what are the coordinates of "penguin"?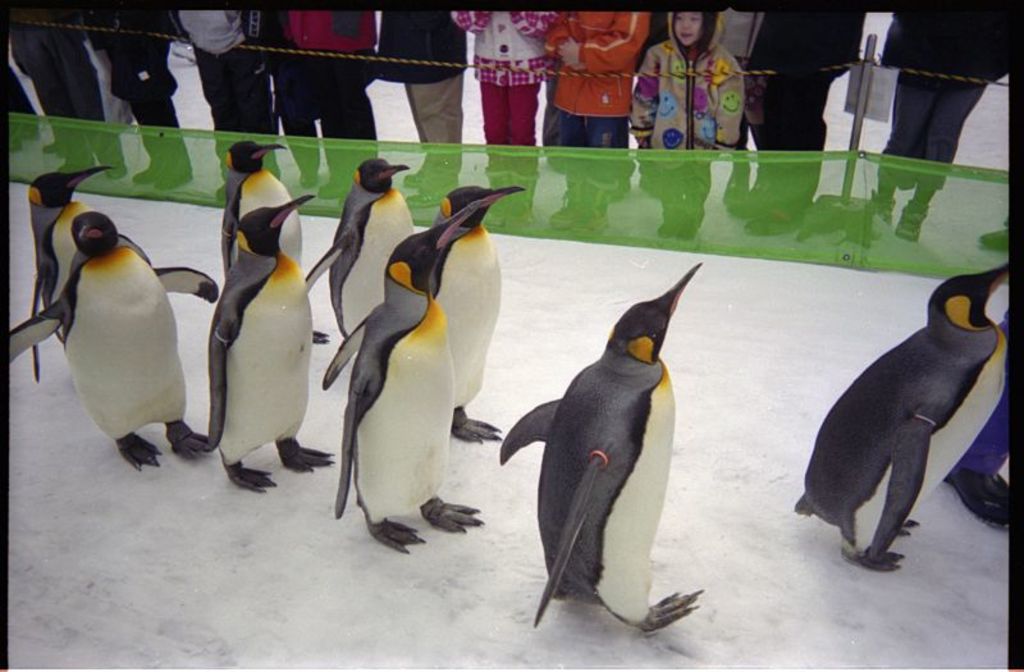
x1=320 y1=201 x2=484 y2=554.
